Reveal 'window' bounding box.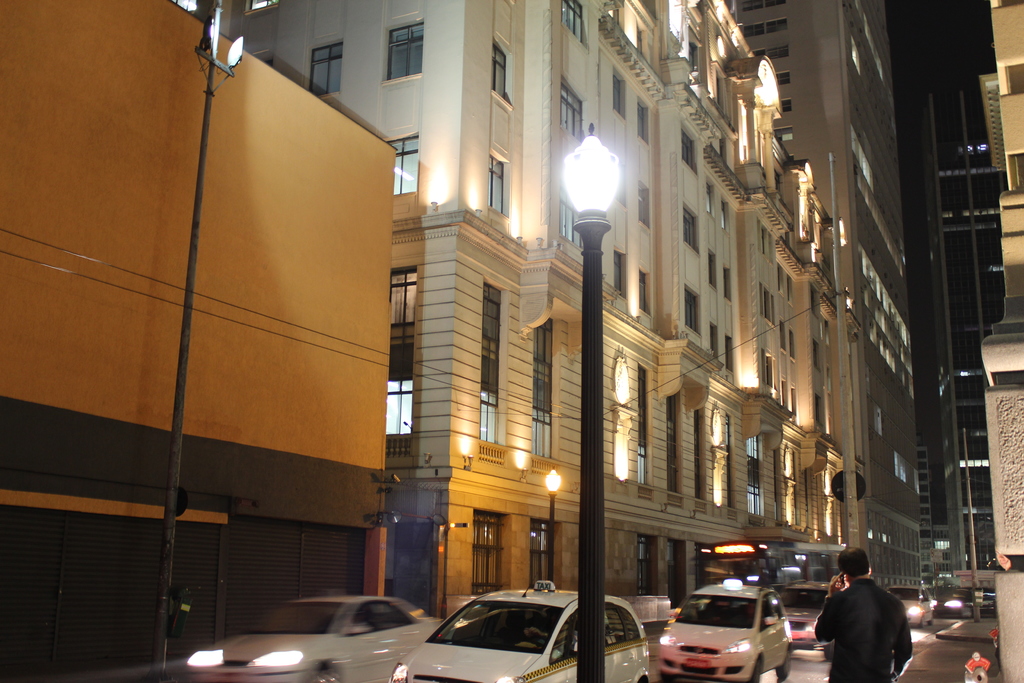
Revealed: bbox=(710, 329, 717, 360).
